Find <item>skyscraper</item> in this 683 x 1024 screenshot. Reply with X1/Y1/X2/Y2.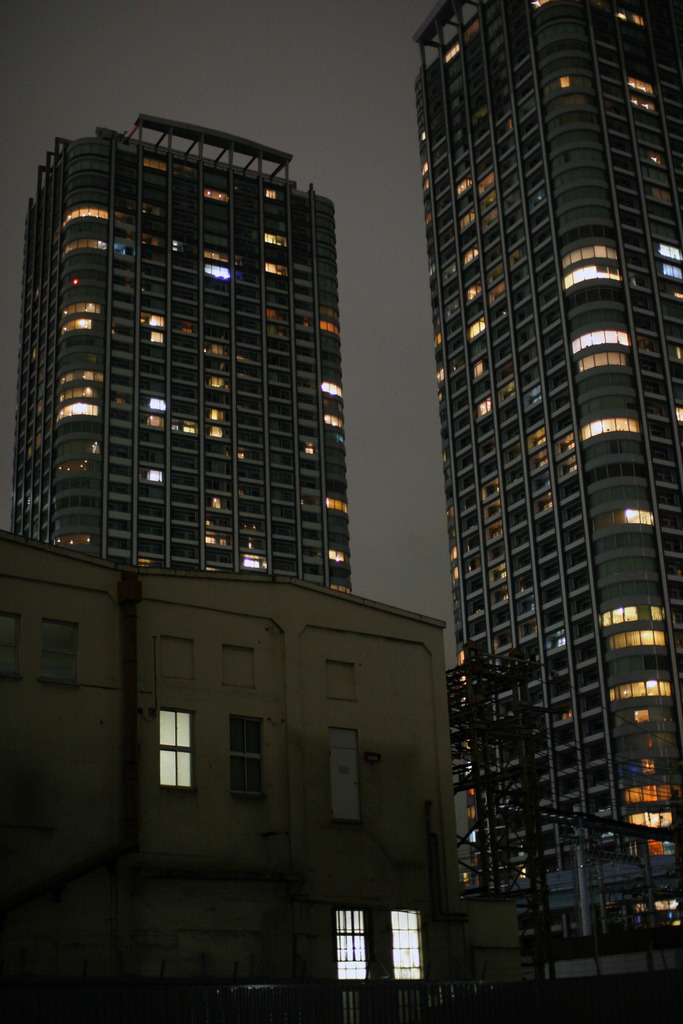
411/0/682/945.
